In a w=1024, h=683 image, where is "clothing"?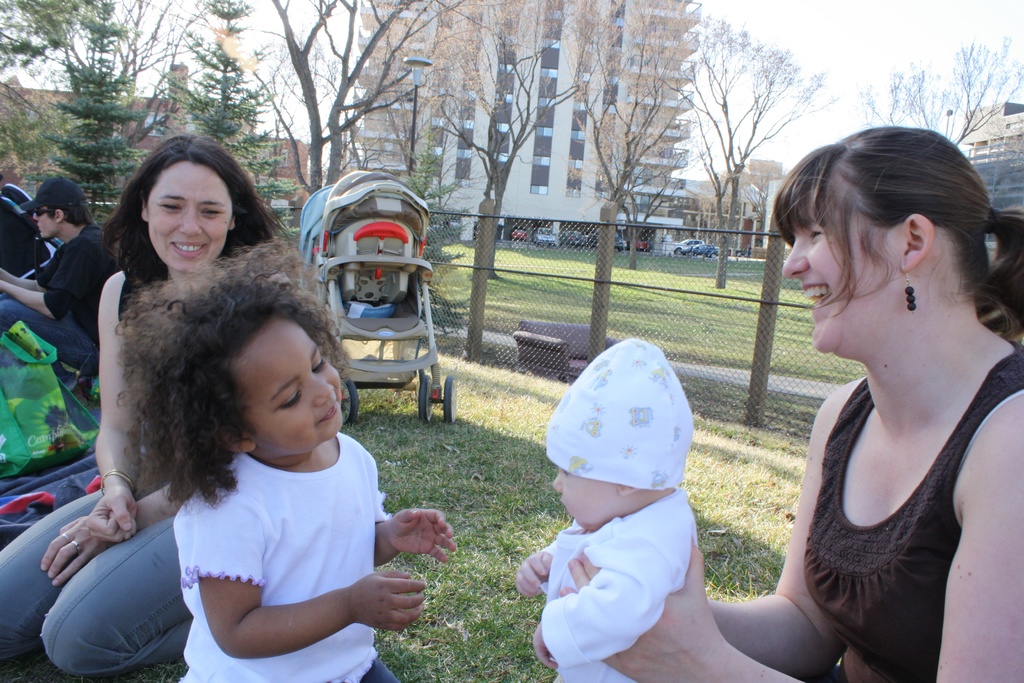
select_region(805, 343, 1023, 682).
